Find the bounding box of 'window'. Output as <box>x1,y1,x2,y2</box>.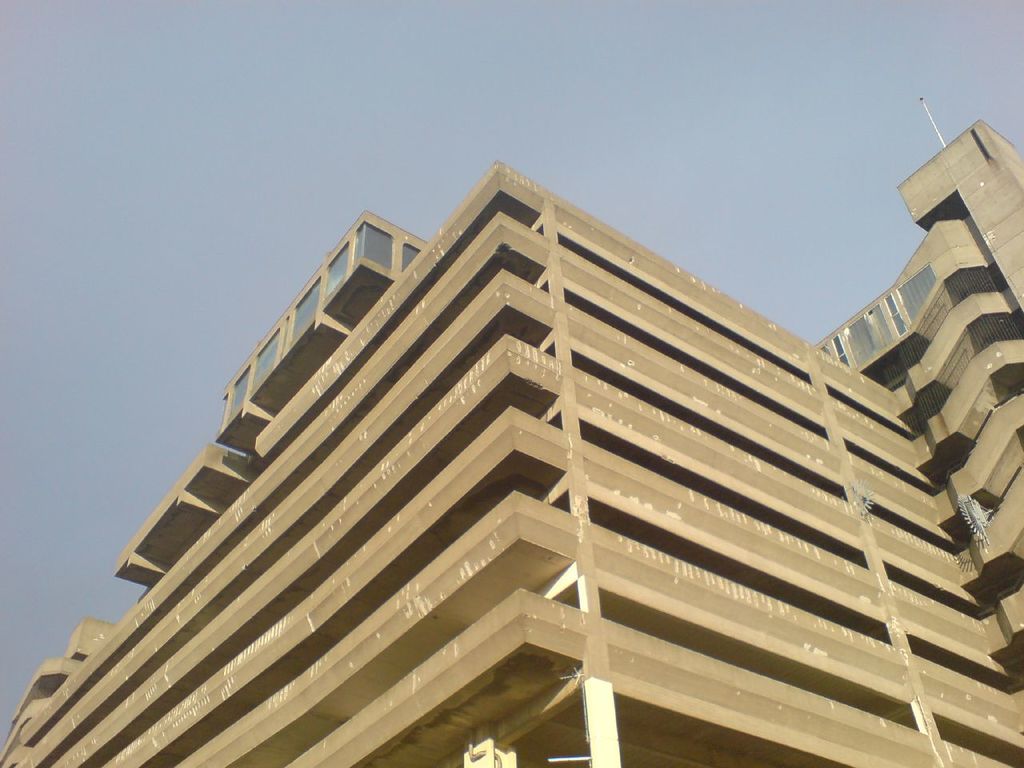
<box>895,262,935,325</box>.
